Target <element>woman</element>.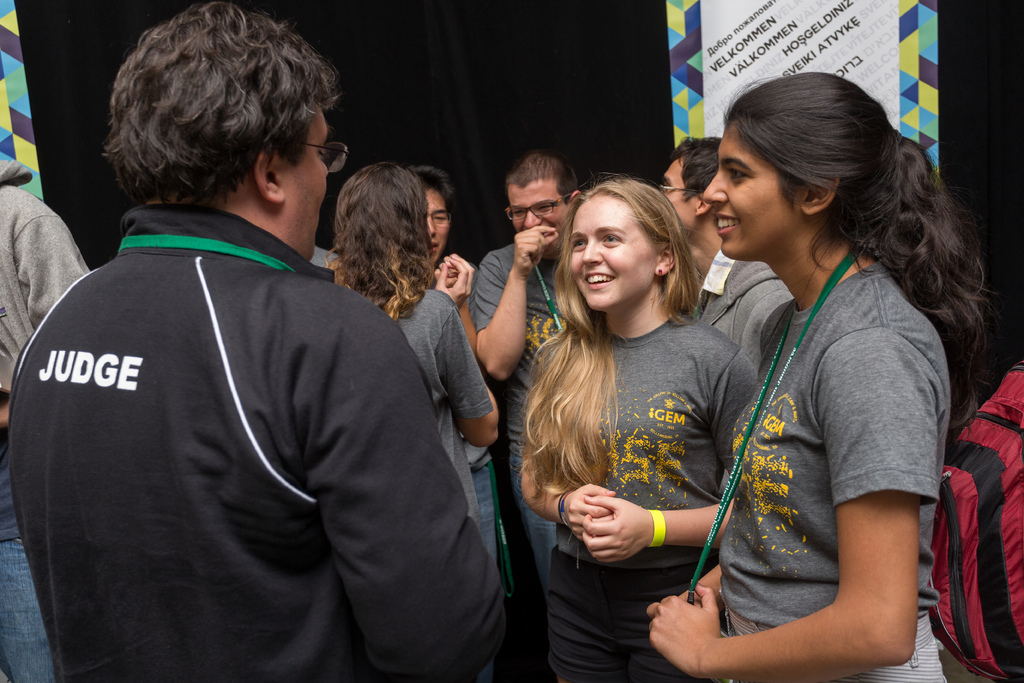
Target region: 518,176,759,682.
